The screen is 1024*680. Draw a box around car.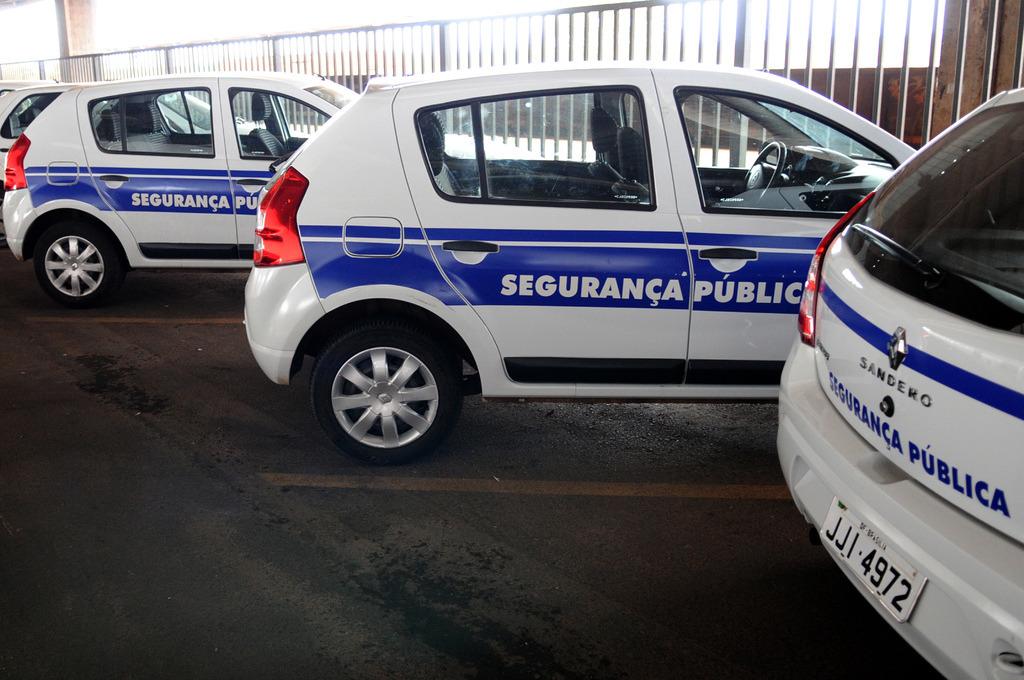
locate(0, 74, 40, 108).
